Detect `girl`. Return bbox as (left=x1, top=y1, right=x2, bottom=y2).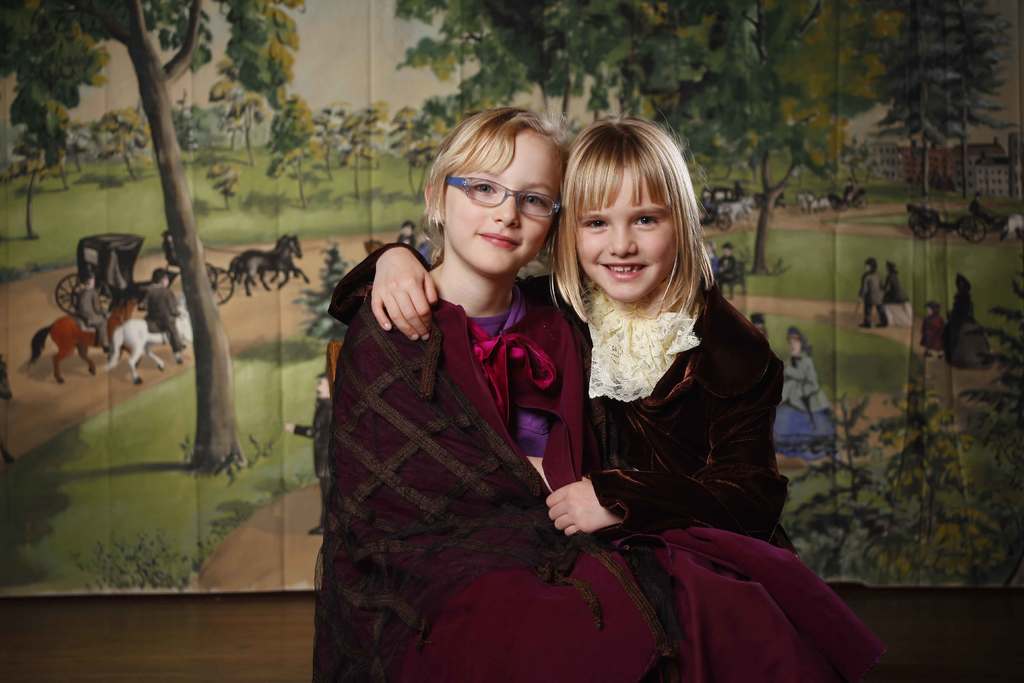
(left=772, top=321, right=846, bottom=467).
